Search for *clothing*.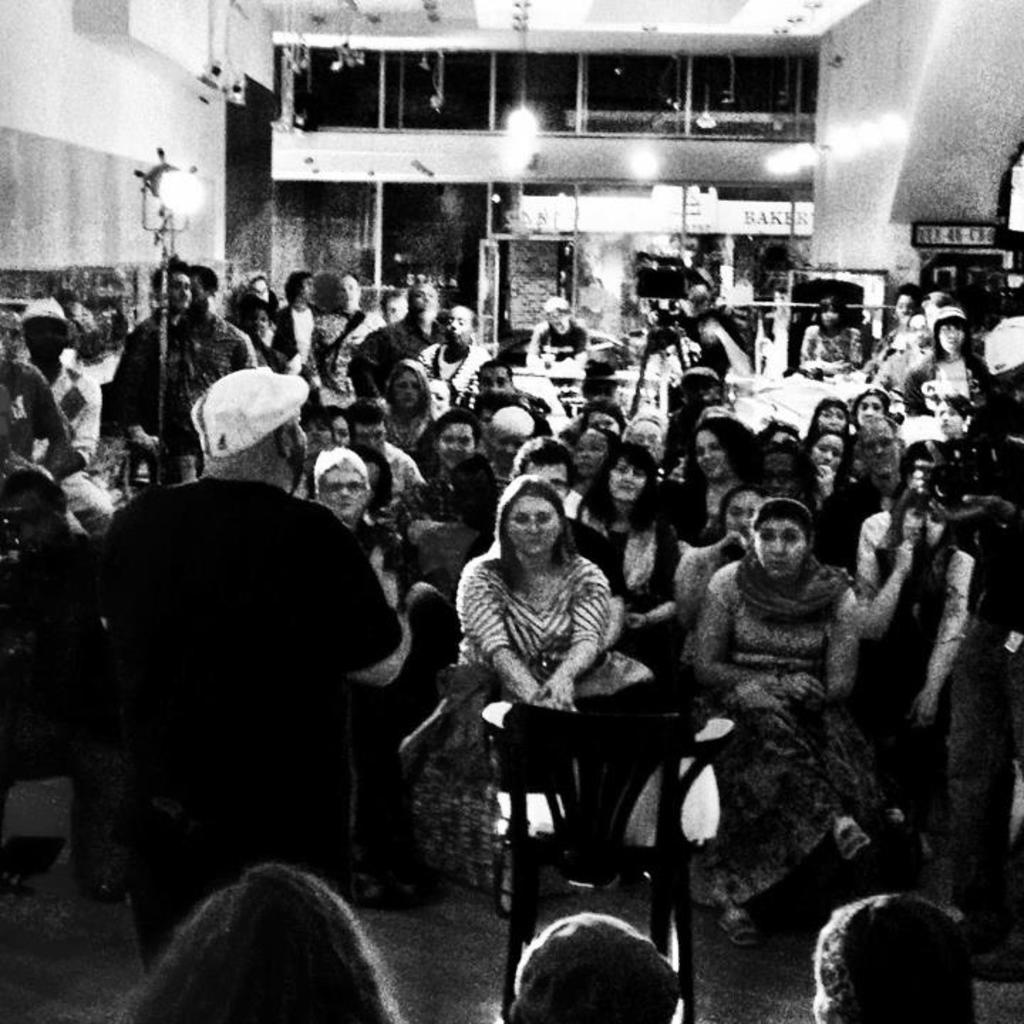
Found at crop(865, 543, 949, 828).
